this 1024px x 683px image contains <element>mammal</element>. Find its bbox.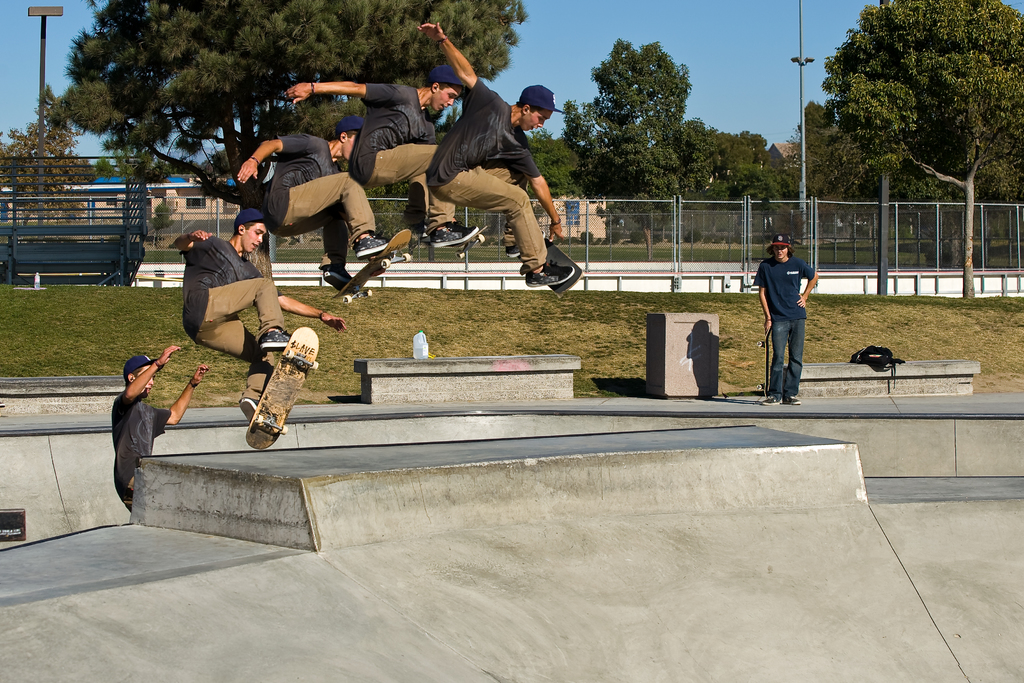
417/24/562/289.
